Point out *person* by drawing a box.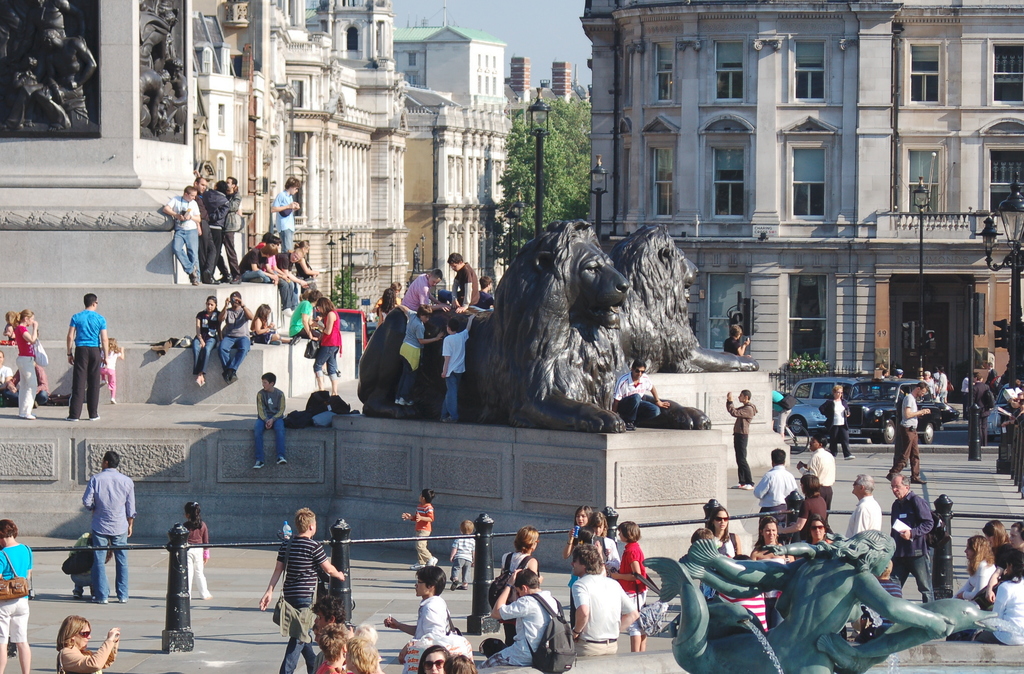
rect(5, 346, 50, 402).
